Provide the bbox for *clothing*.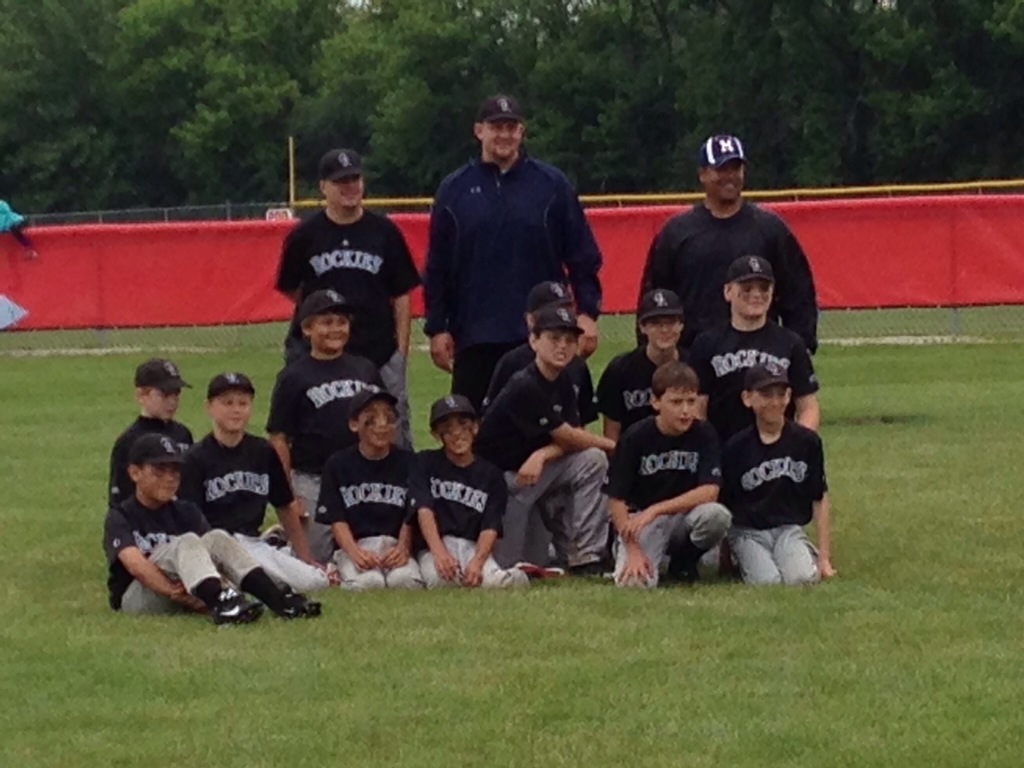
pyautogui.locateOnScreen(424, 148, 609, 405).
